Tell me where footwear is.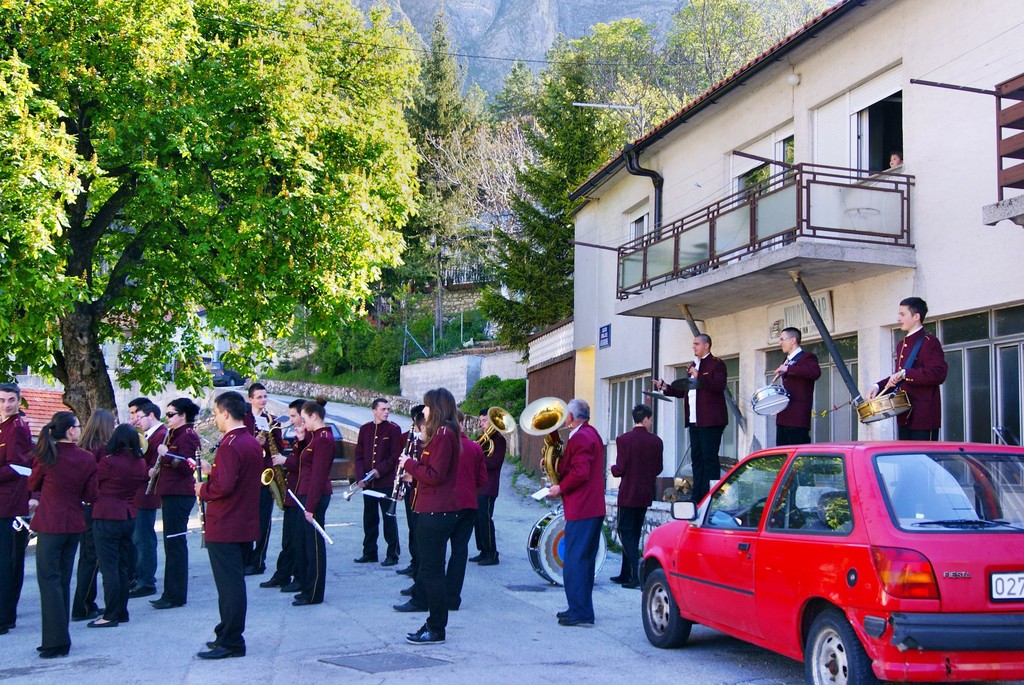
footwear is at bbox(557, 615, 597, 624).
